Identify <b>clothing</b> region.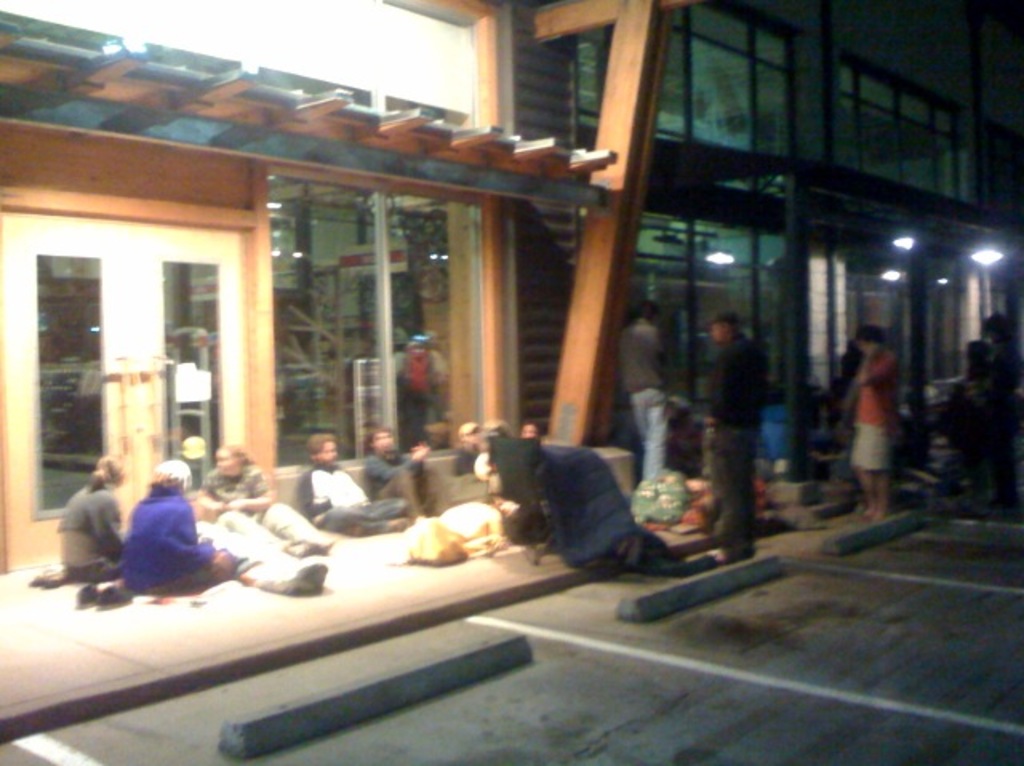
Region: 619,323,661,390.
